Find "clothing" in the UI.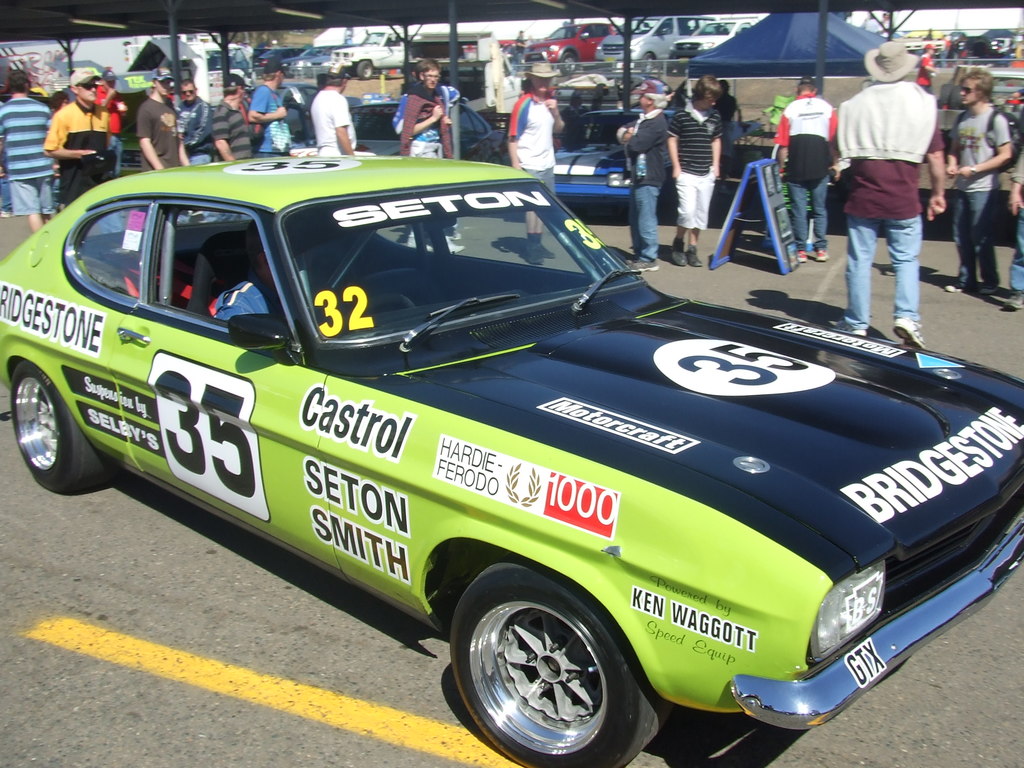
UI element at box=[175, 94, 216, 166].
